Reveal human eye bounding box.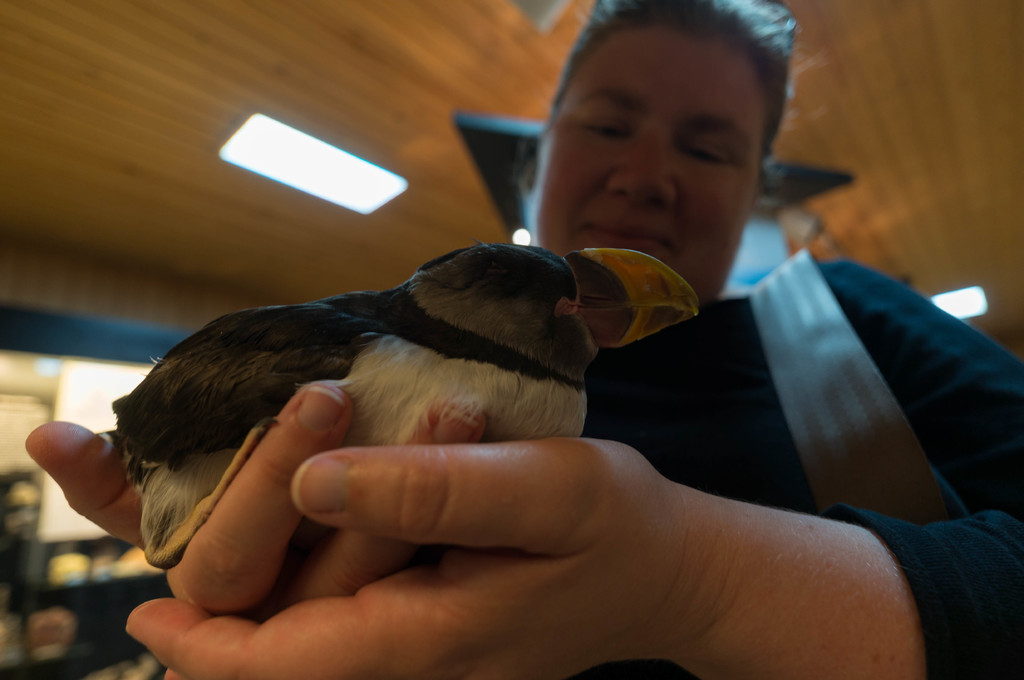
Revealed: (682, 138, 733, 166).
